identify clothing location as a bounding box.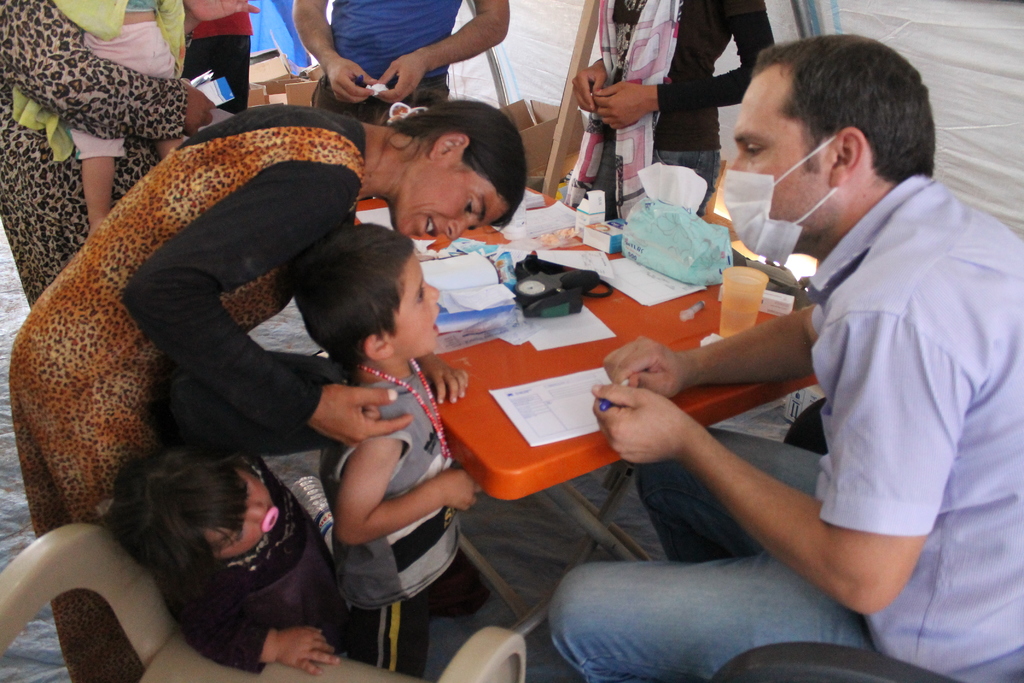
pyautogui.locateOnScreen(297, 351, 497, 636).
